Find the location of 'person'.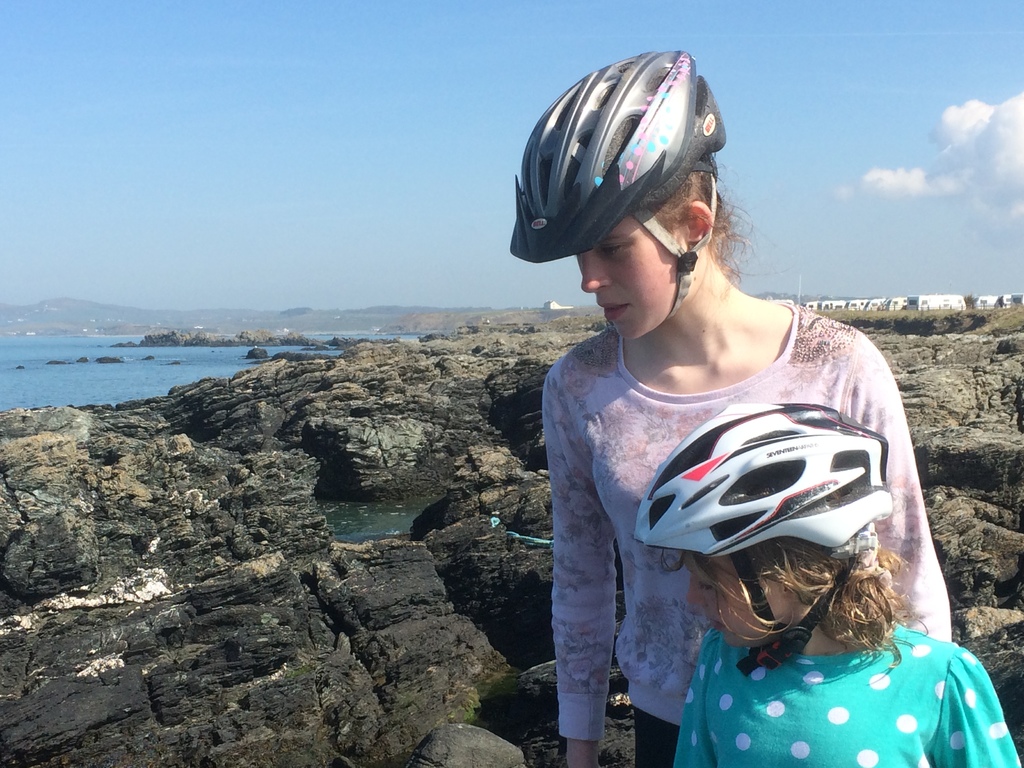
Location: [left=620, top=406, right=1023, bottom=767].
